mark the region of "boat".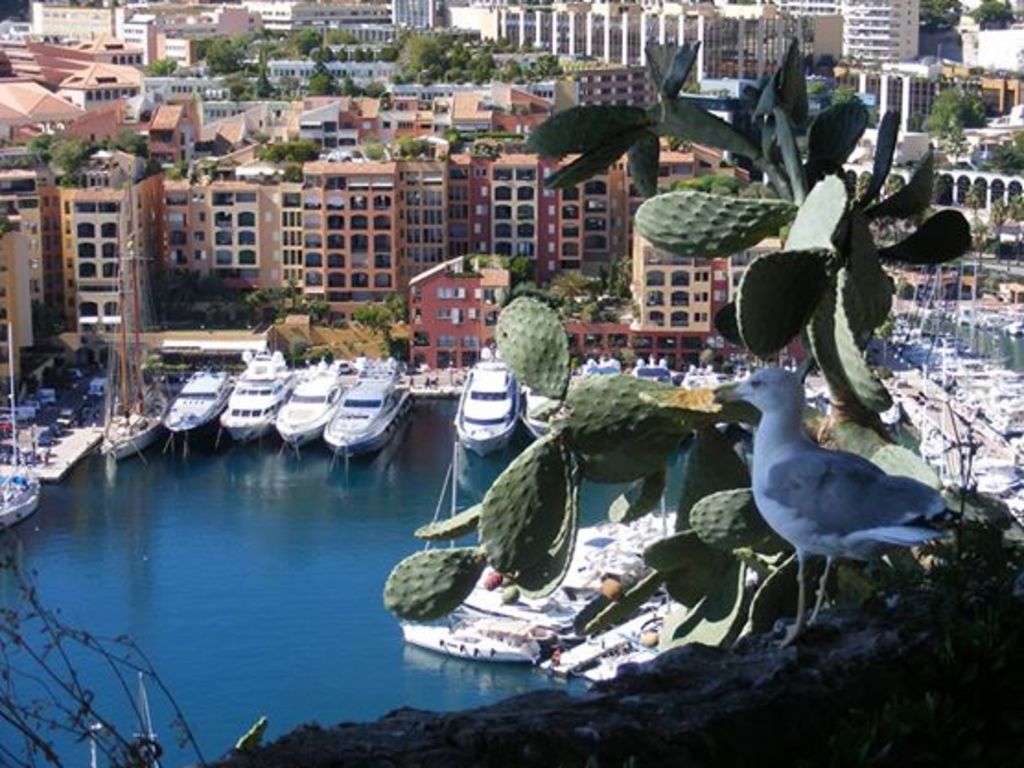
Region: [401,608,540,663].
